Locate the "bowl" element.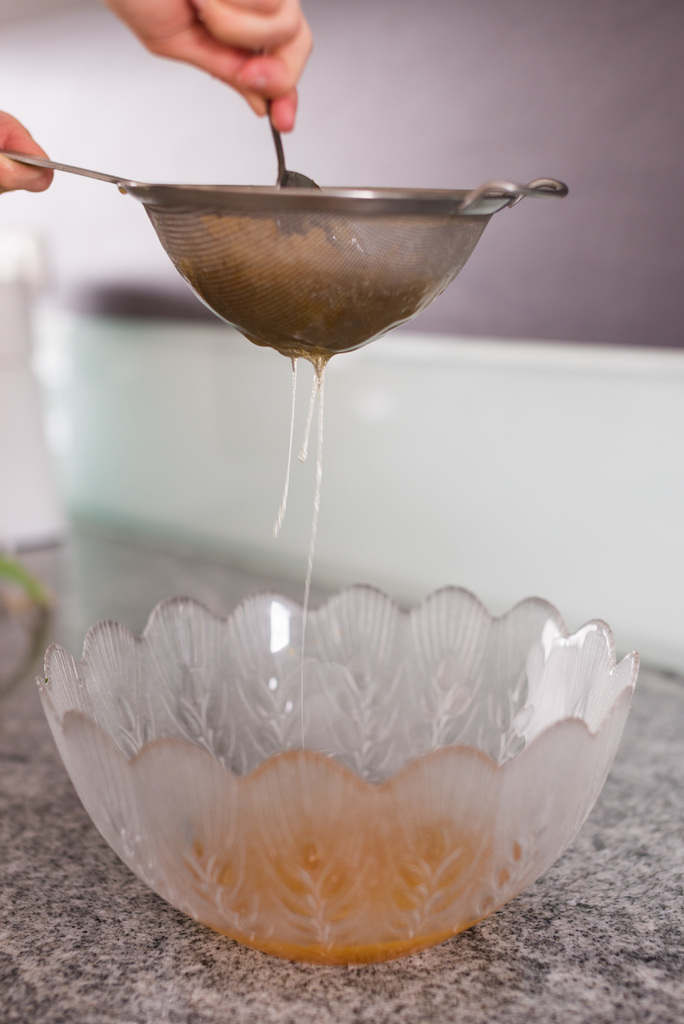
Element bbox: 0:579:630:971.
